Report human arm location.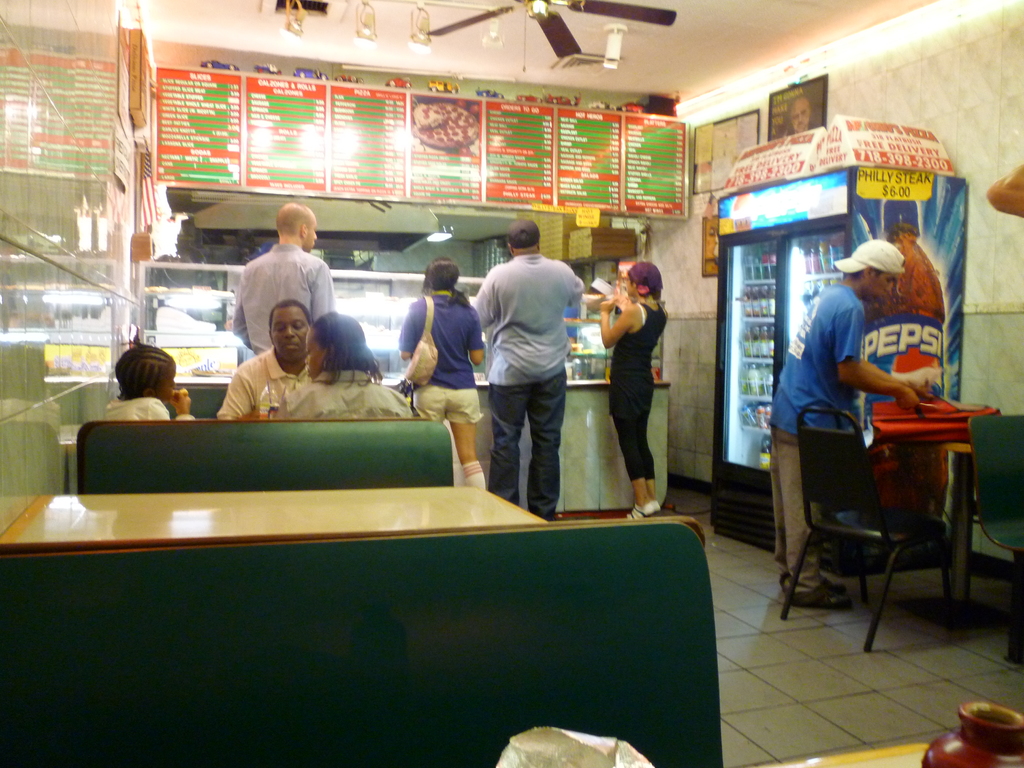
Report: <region>472, 271, 506, 329</region>.
